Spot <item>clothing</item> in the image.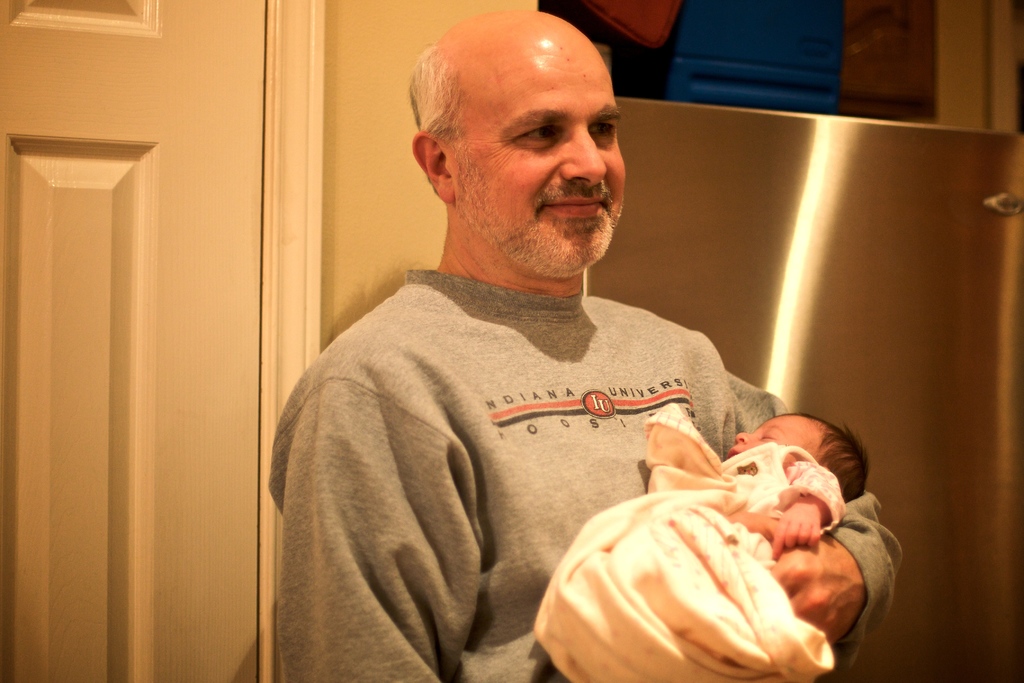
<item>clothing</item> found at 530,407,845,682.
